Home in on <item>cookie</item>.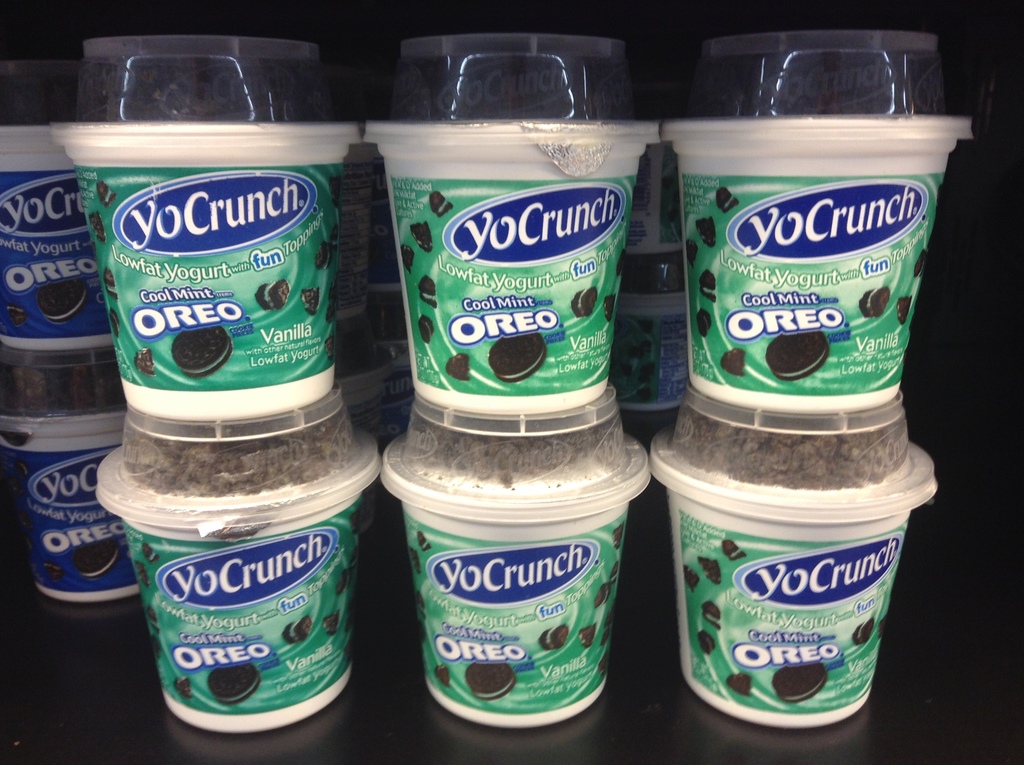
Homed in at 772/666/828/707.
